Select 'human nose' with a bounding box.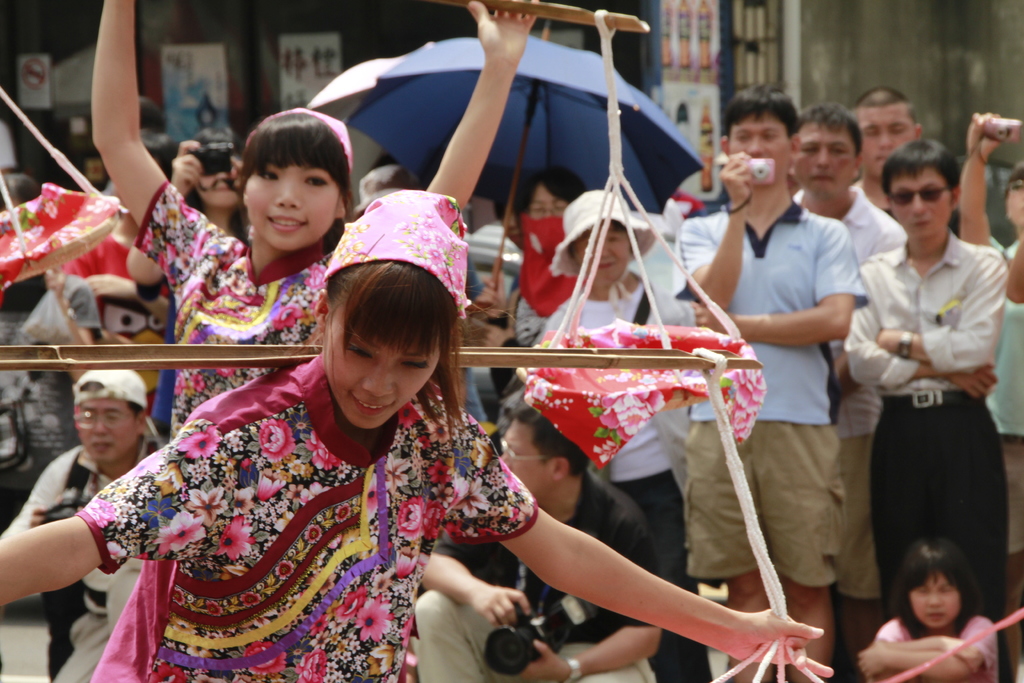
region(880, 132, 892, 156).
